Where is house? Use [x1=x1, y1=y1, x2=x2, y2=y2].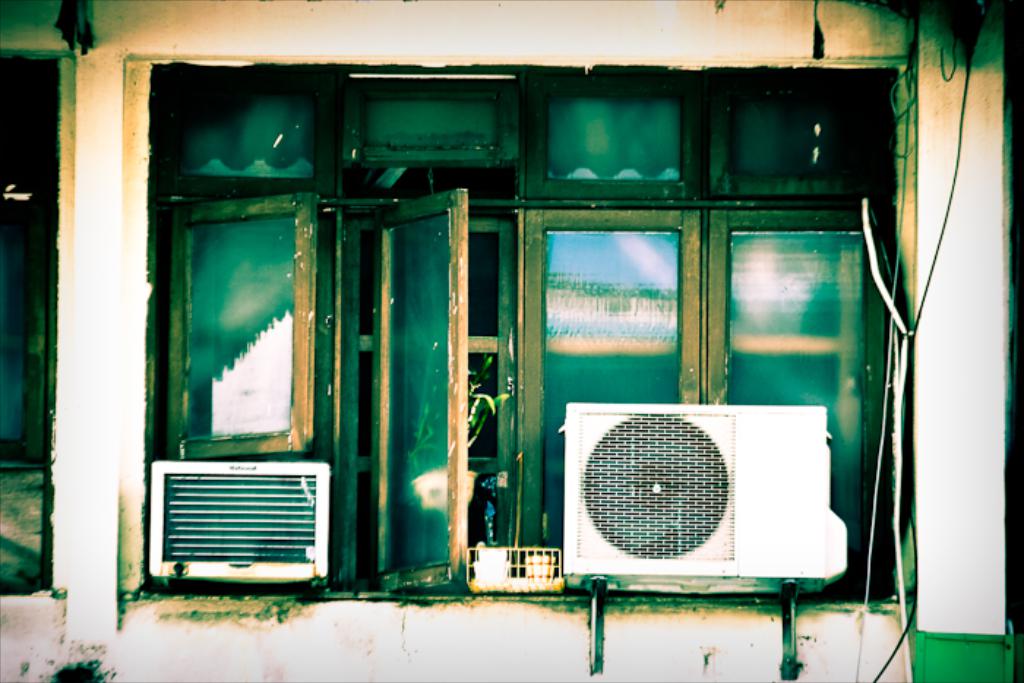
[x1=0, y1=0, x2=1023, y2=682].
